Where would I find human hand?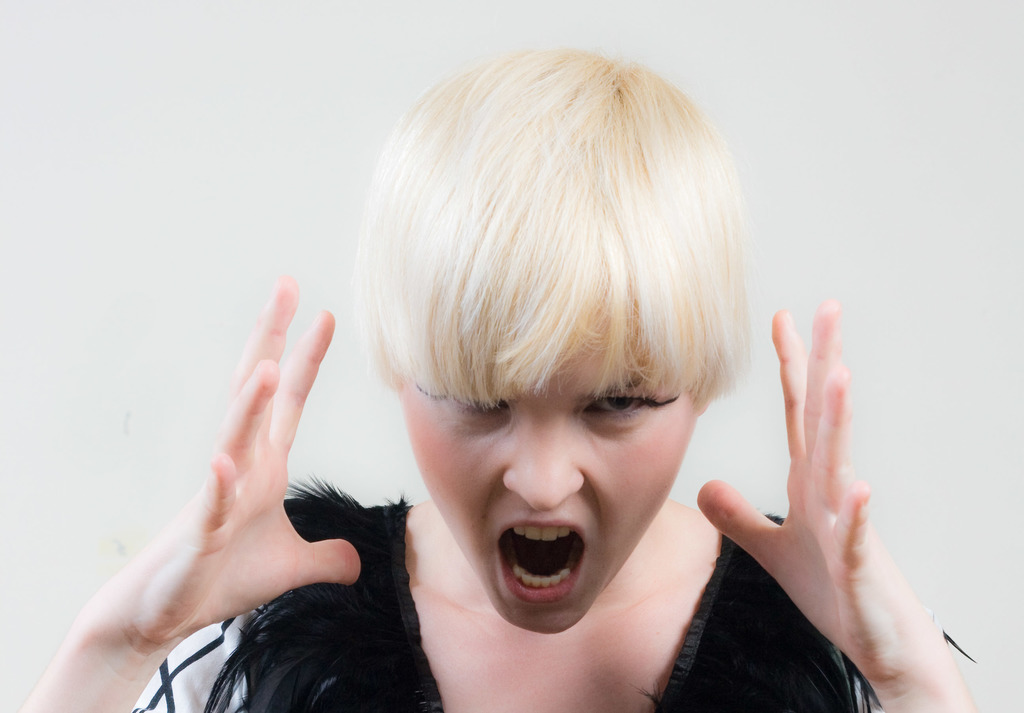
At BBox(60, 275, 349, 712).
